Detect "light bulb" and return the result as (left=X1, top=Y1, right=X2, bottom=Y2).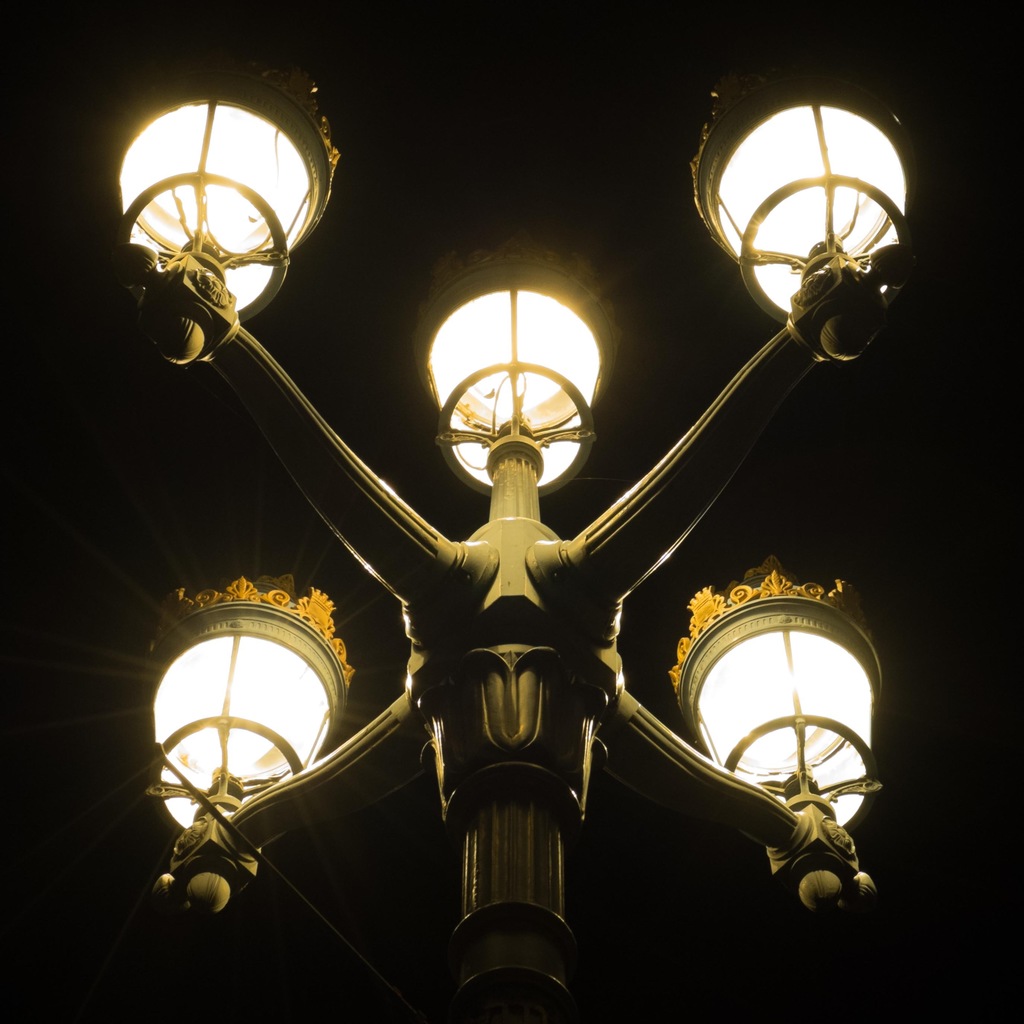
(left=741, top=726, right=820, bottom=770).
